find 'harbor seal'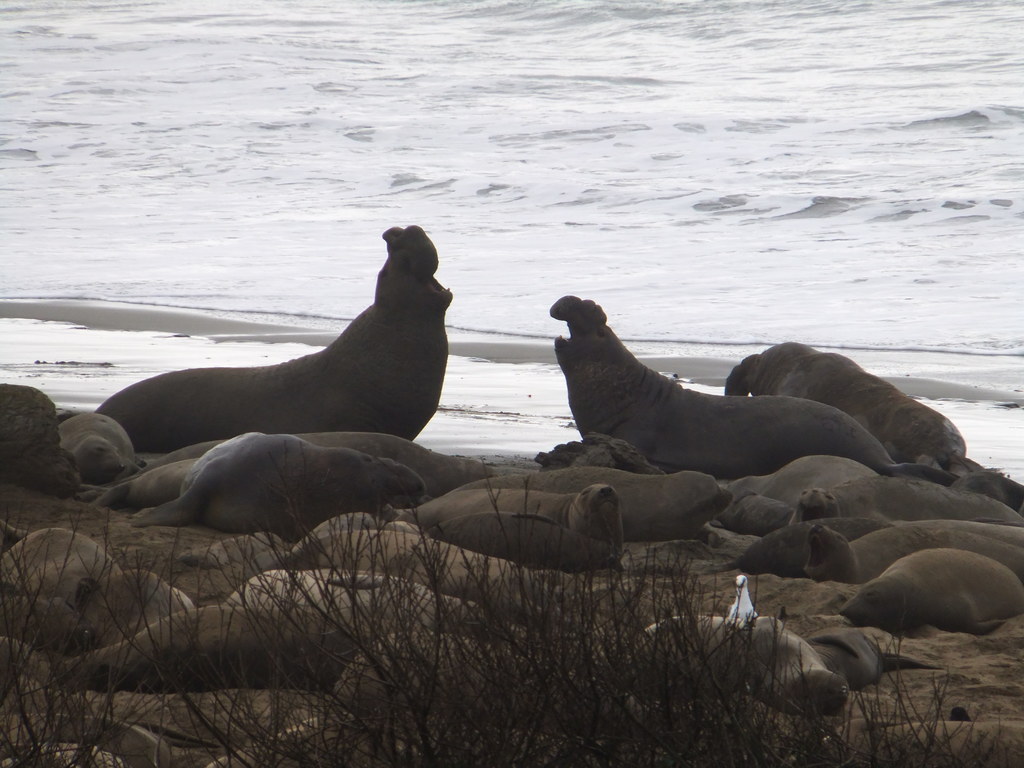
(left=531, top=291, right=961, bottom=482)
